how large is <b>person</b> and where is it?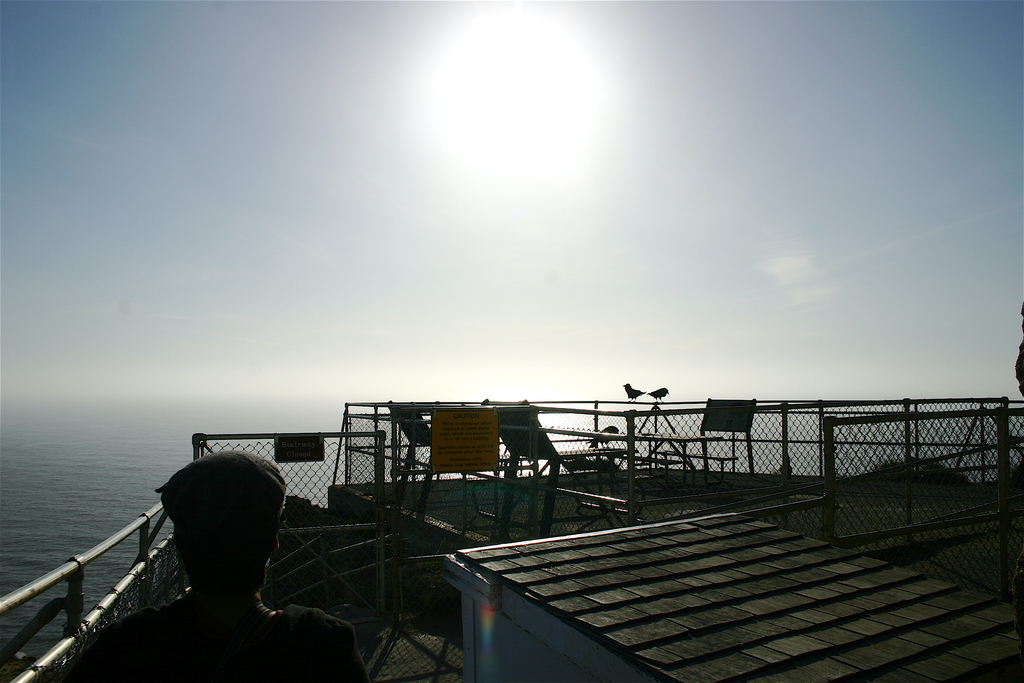
Bounding box: 57 449 371 682.
